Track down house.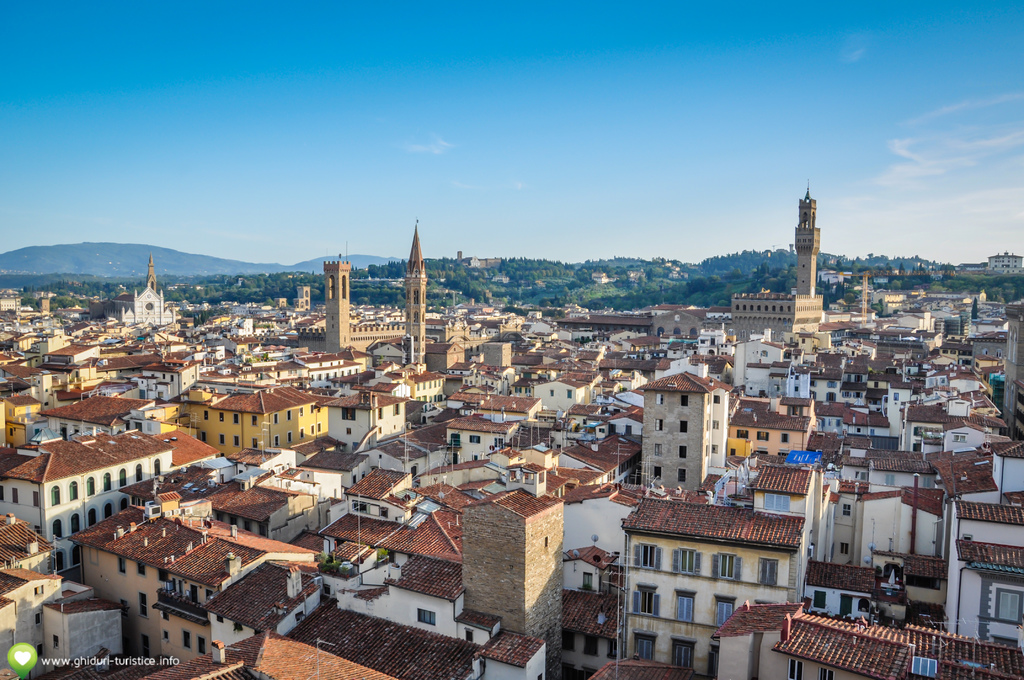
Tracked to [left=726, top=389, right=814, bottom=458].
